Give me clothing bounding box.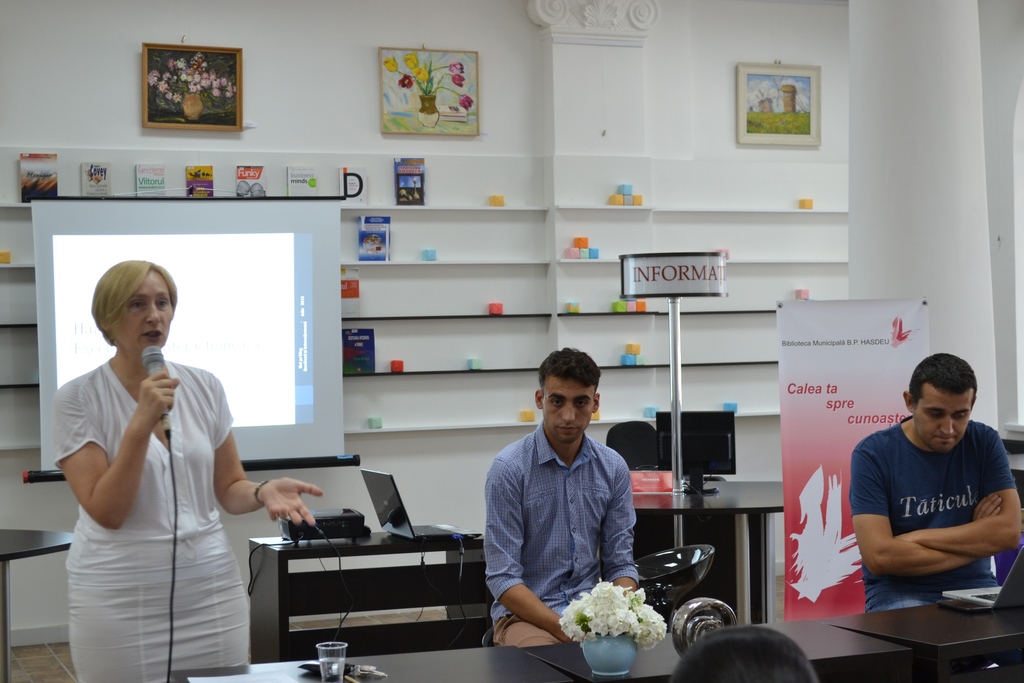
select_region(50, 357, 248, 682).
